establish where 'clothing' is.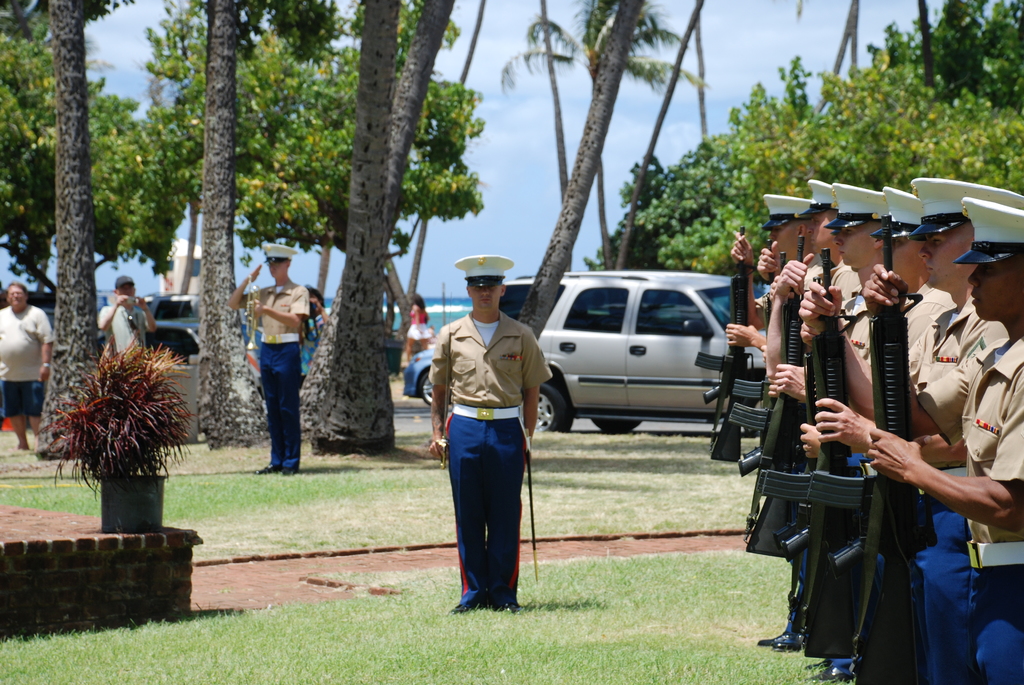
Established at rect(894, 290, 1020, 684).
